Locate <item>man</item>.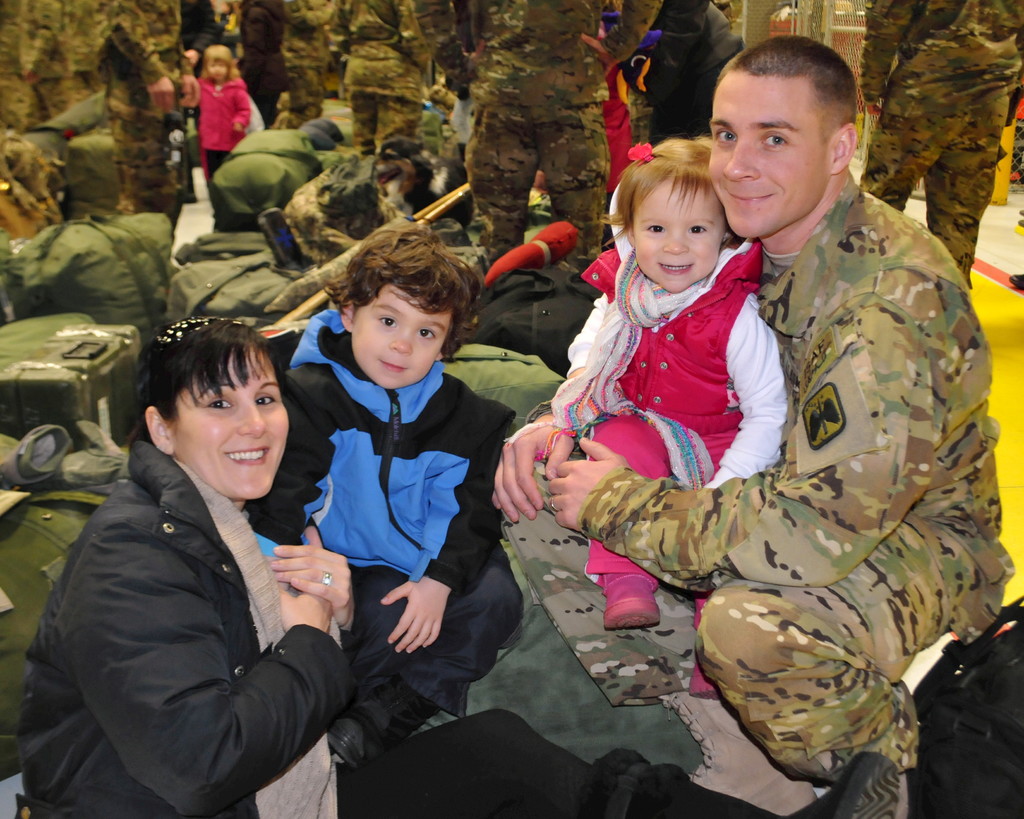
Bounding box: x1=588, y1=31, x2=997, y2=788.
